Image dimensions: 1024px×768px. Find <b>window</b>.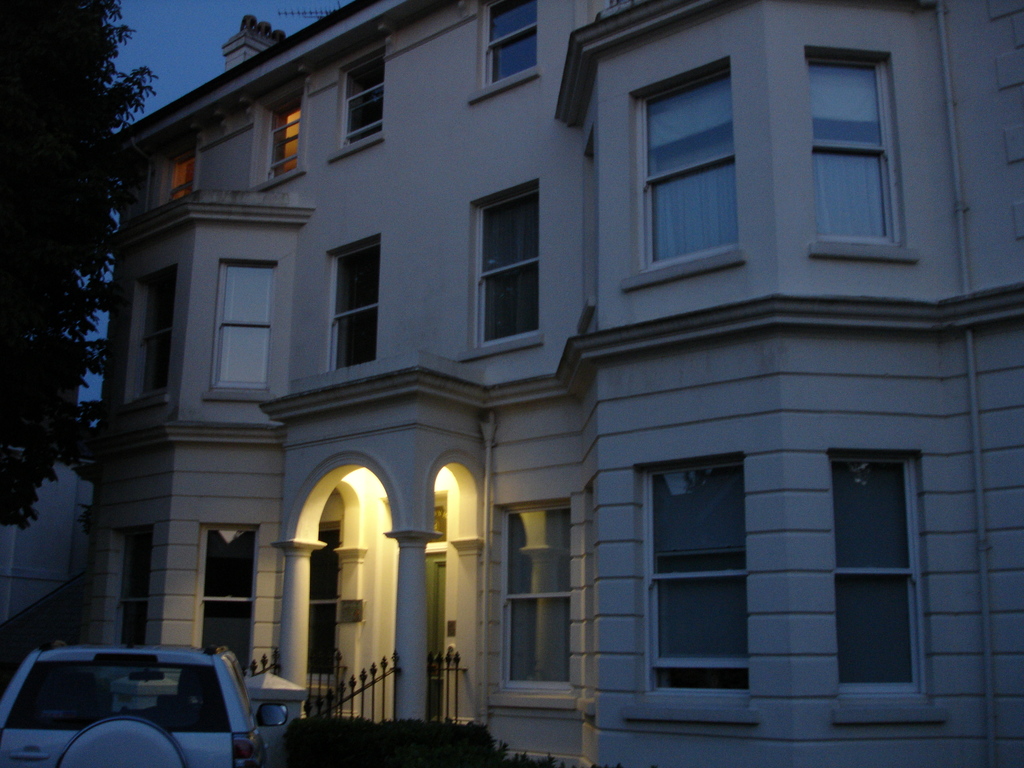
{"left": 636, "top": 61, "right": 744, "bottom": 269}.
